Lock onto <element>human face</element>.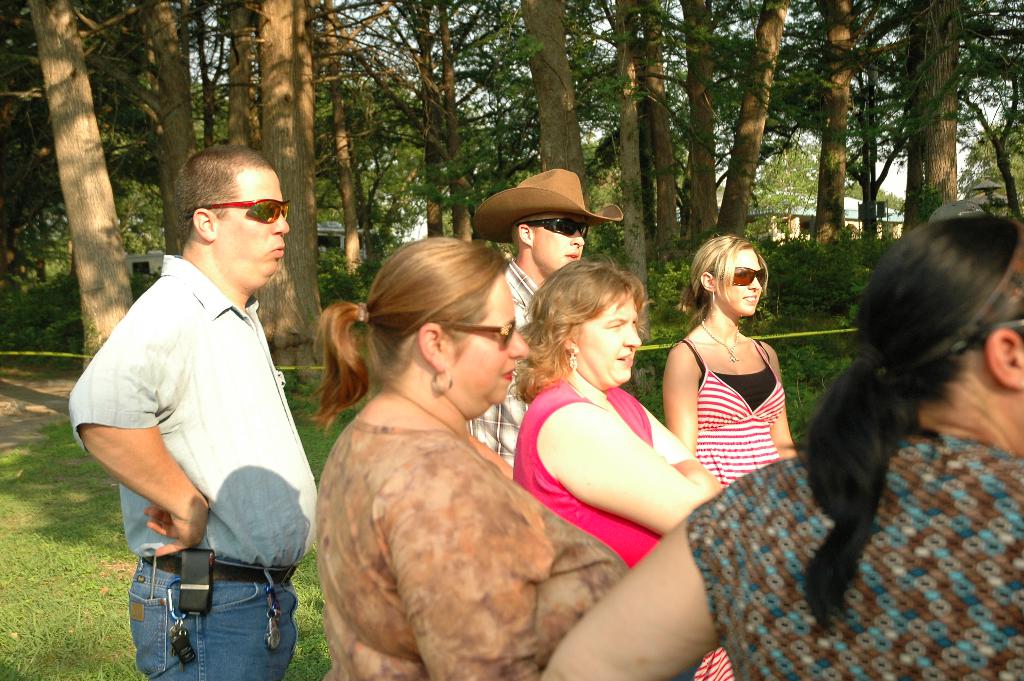
Locked: detection(713, 248, 763, 316).
